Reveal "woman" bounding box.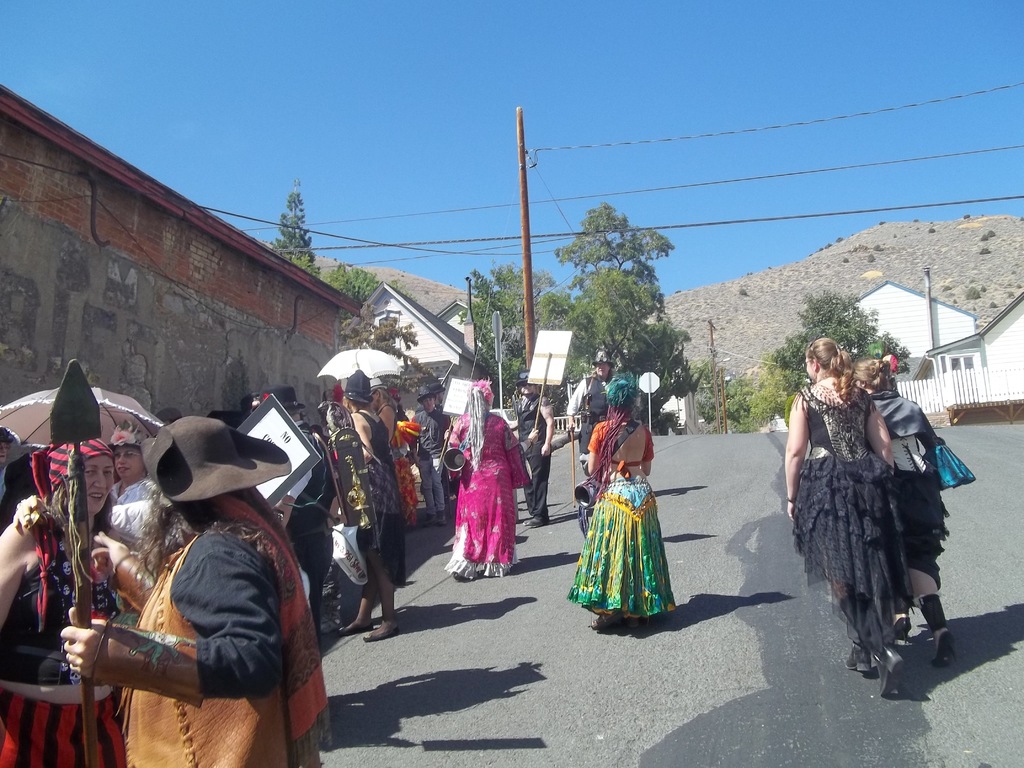
Revealed: (x1=445, y1=376, x2=536, y2=582).
